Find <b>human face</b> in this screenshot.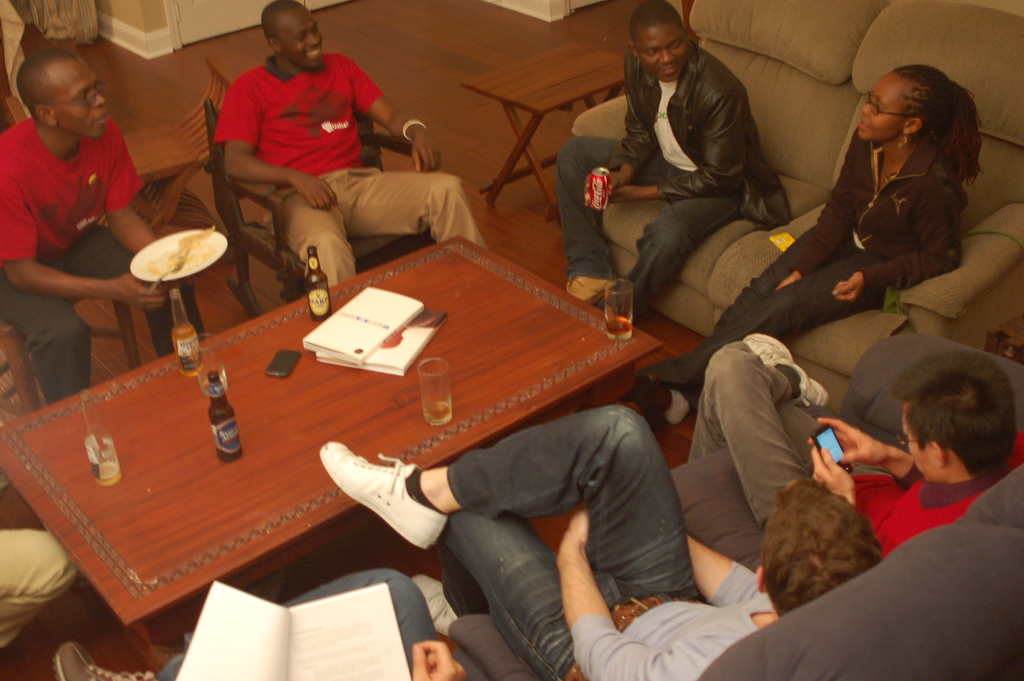
The bounding box for <b>human face</b> is {"x1": 898, "y1": 400, "x2": 934, "y2": 484}.
